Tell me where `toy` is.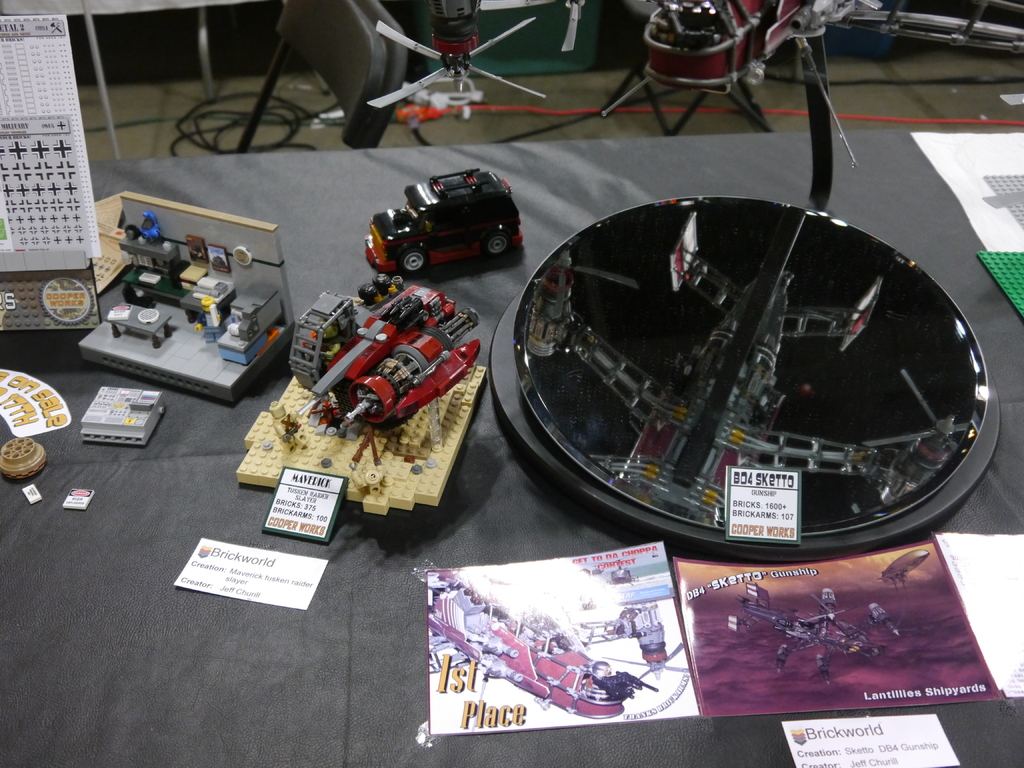
`toy` is at select_region(0, 434, 44, 479).
